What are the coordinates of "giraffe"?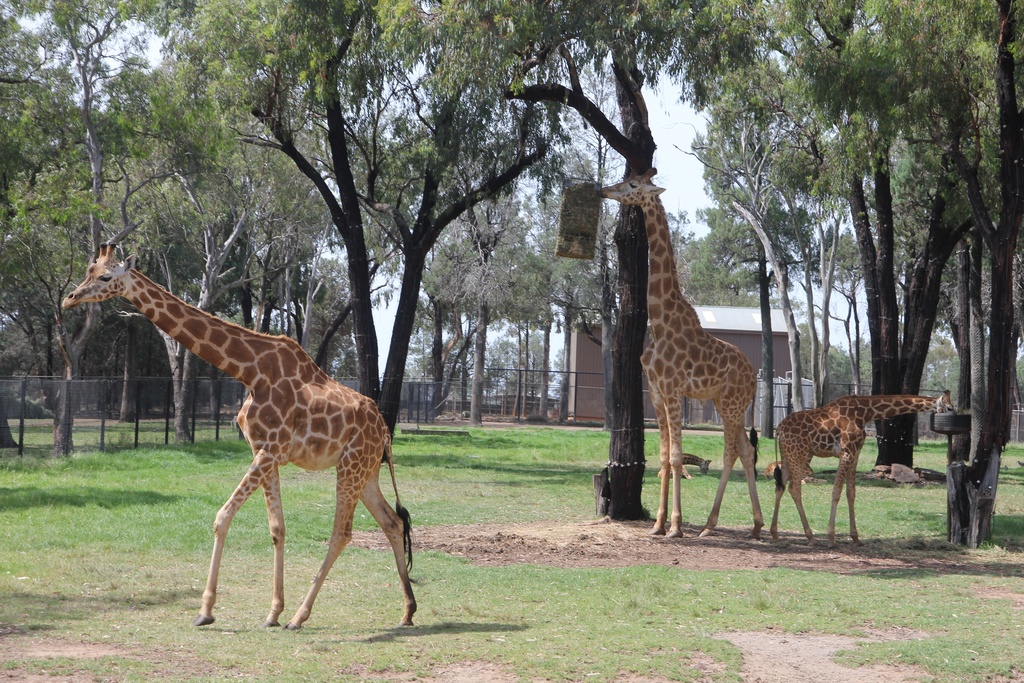
(598,161,767,547).
